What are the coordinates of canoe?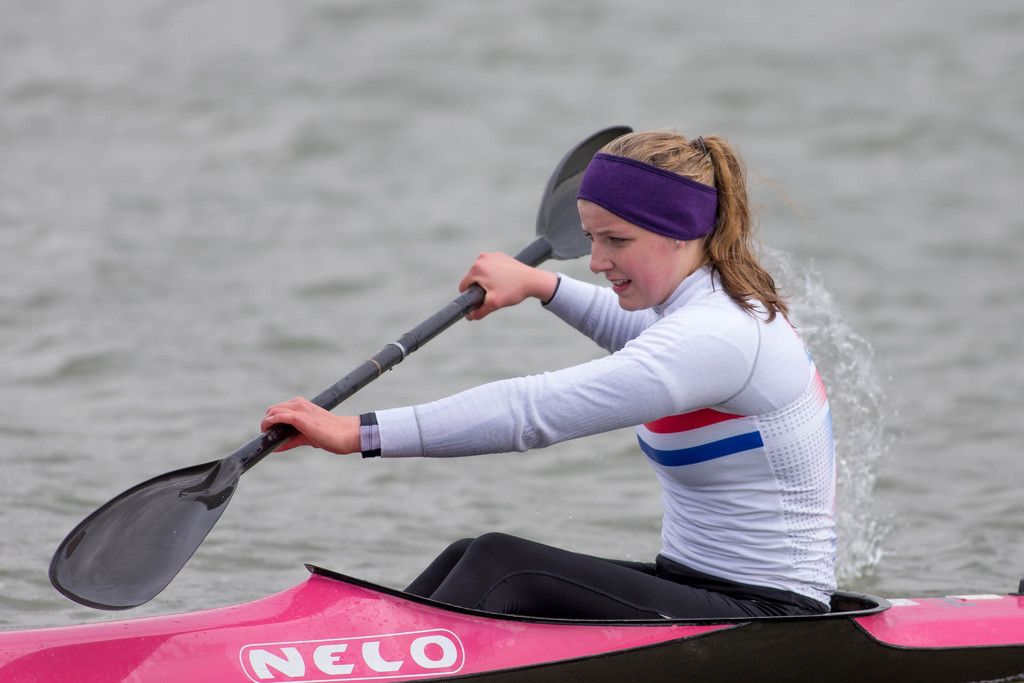
detection(0, 561, 1023, 682).
